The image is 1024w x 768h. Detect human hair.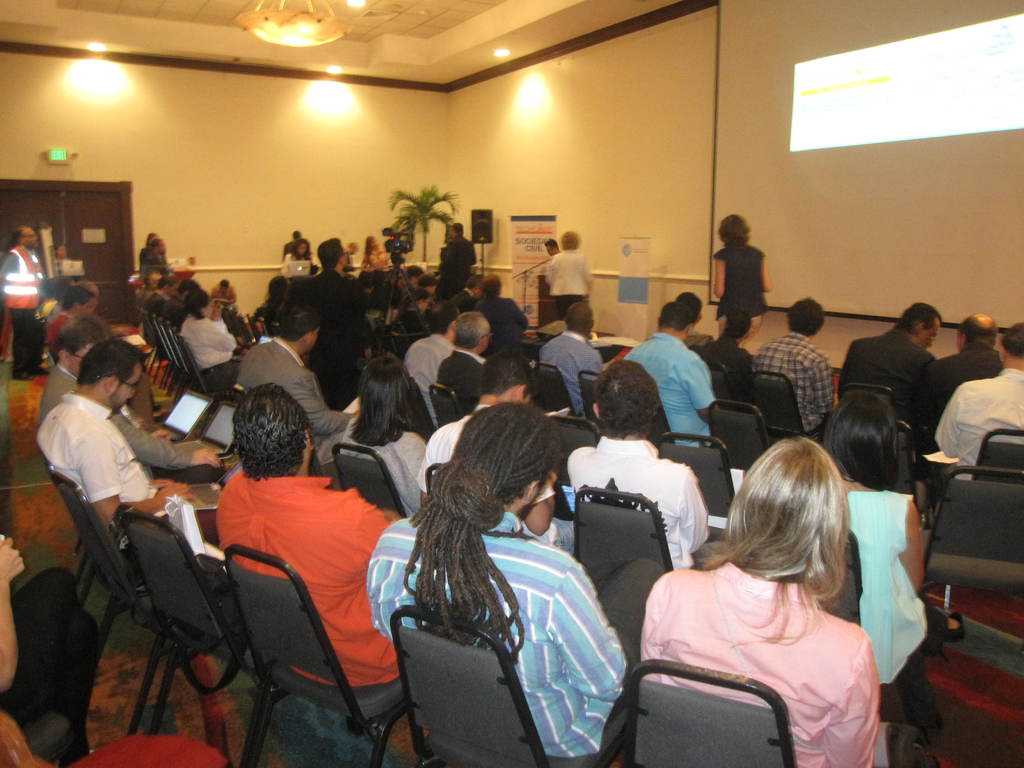
Detection: {"left": 702, "top": 451, "right": 865, "bottom": 651}.
